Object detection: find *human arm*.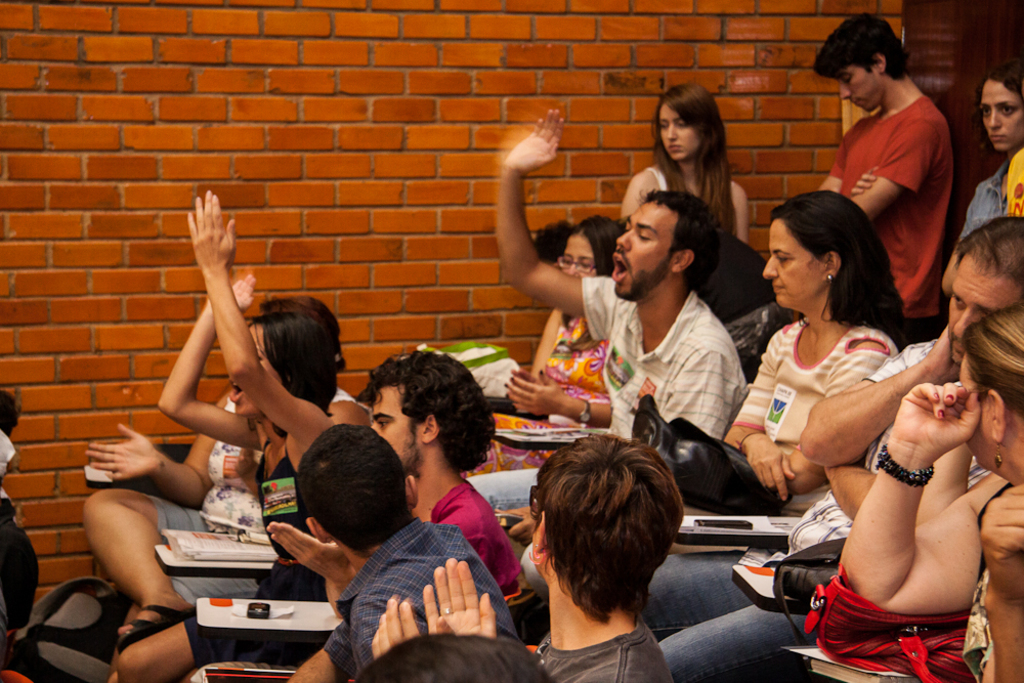
770,336,903,504.
